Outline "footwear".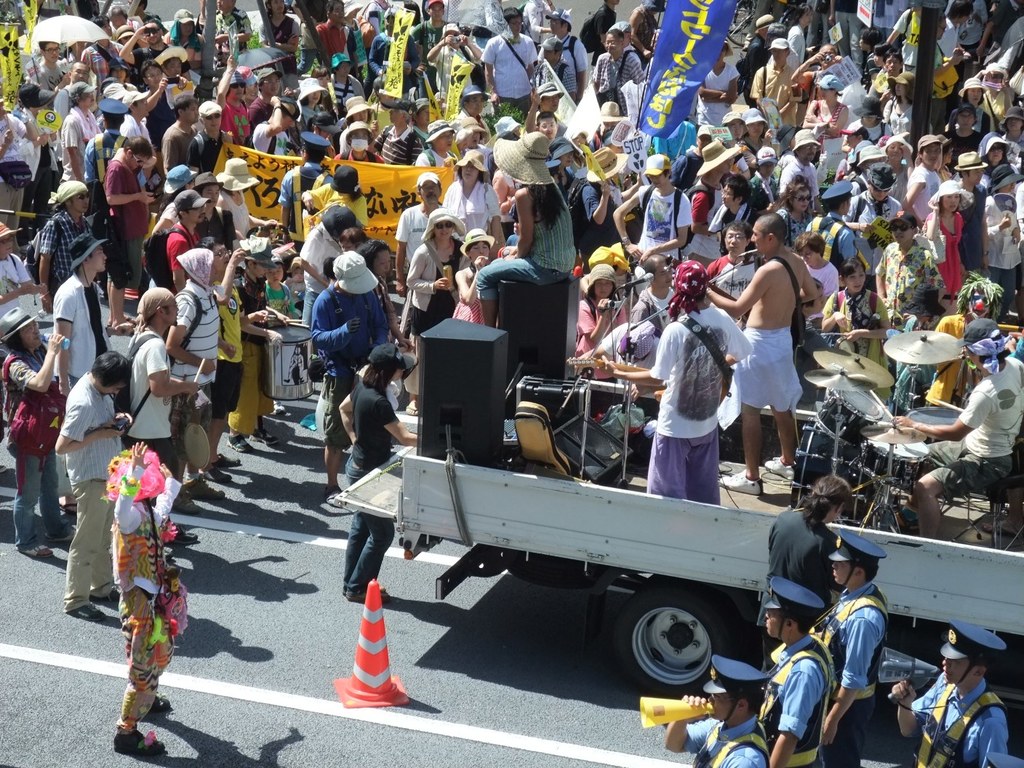
Outline: detection(211, 452, 238, 467).
